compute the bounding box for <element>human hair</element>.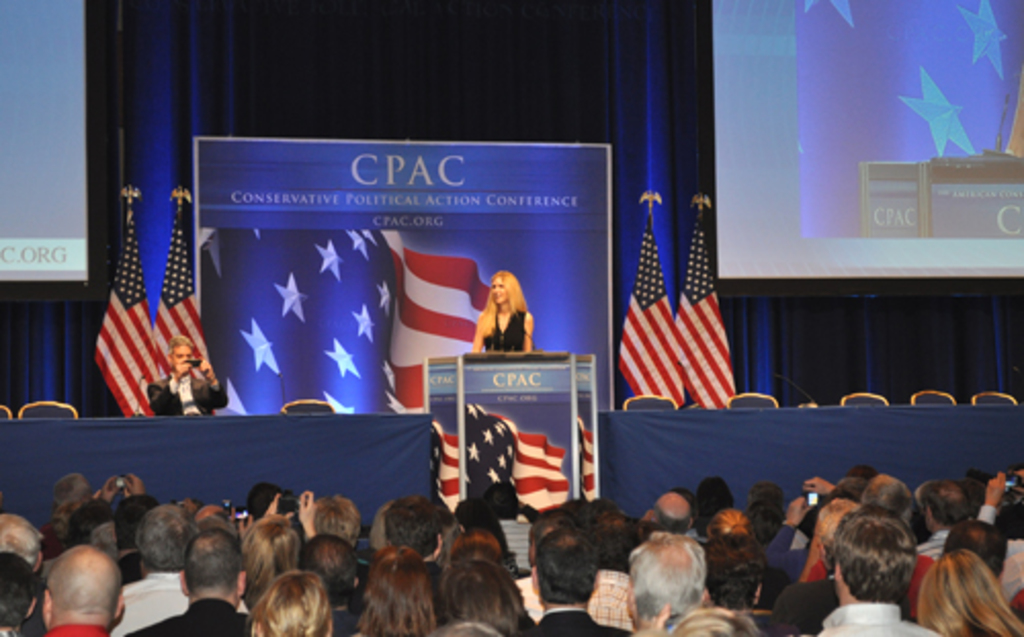
region(469, 268, 526, 348).
